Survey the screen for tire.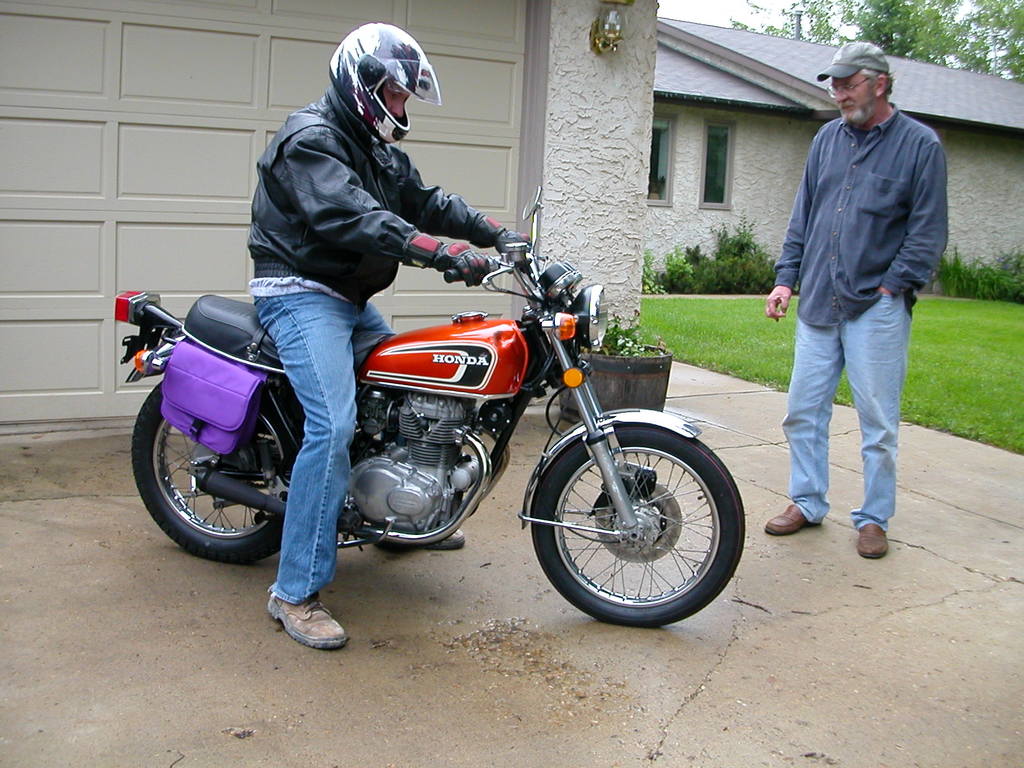
Survey found: pyautogui.locateOnScreen(528, 405, 733, 618).
